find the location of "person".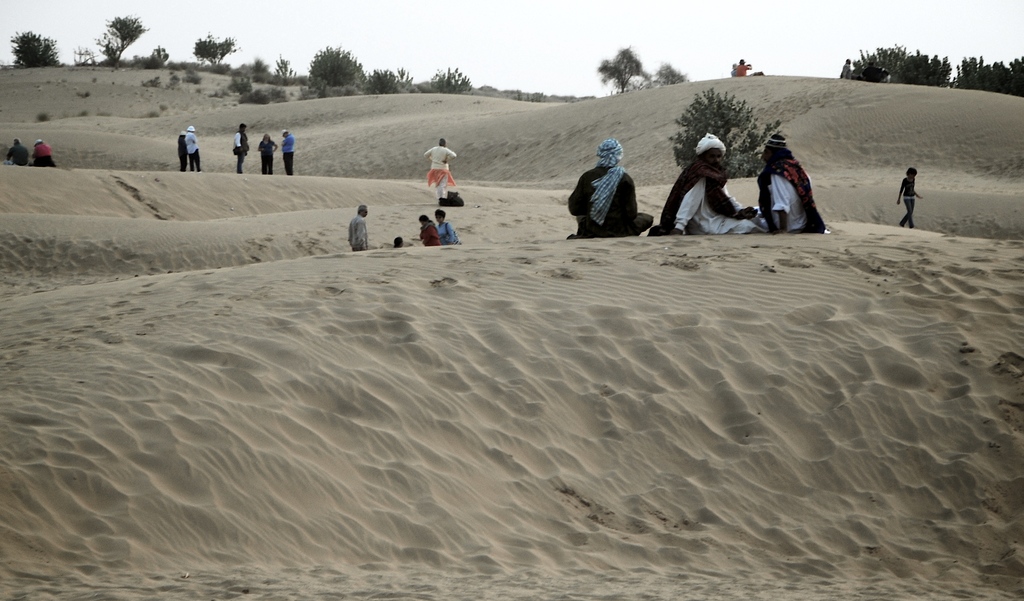
Location: Rect(755, 136, 820, 232).
